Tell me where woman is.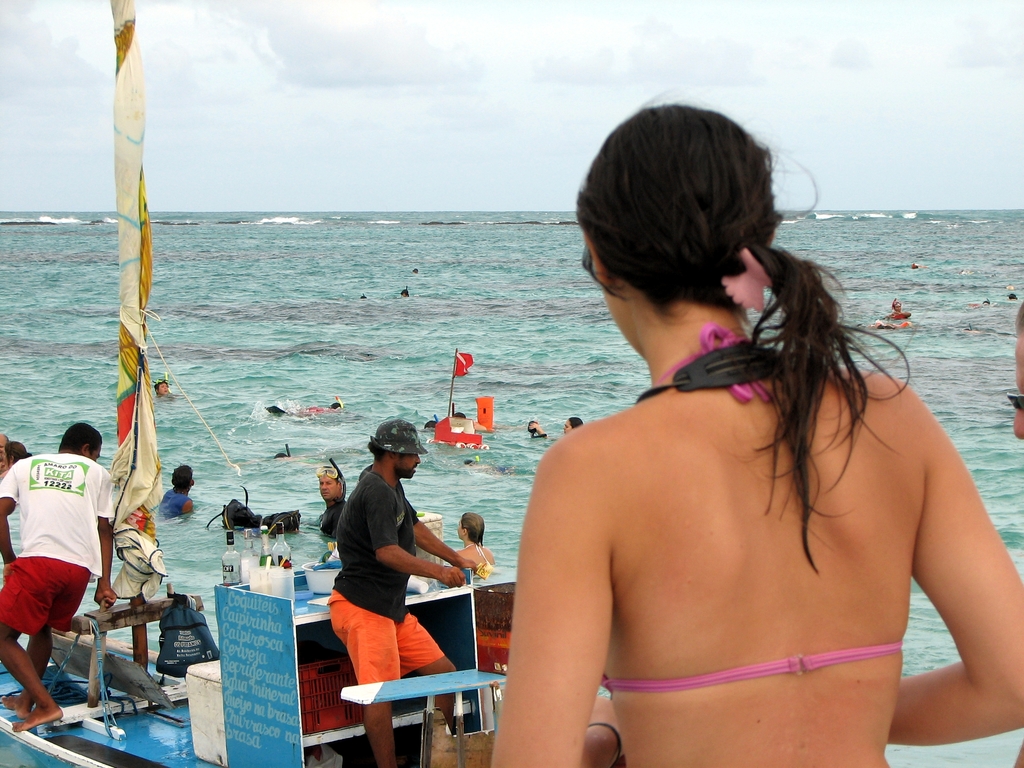
woman is at [469, 132, 1005, 767].
